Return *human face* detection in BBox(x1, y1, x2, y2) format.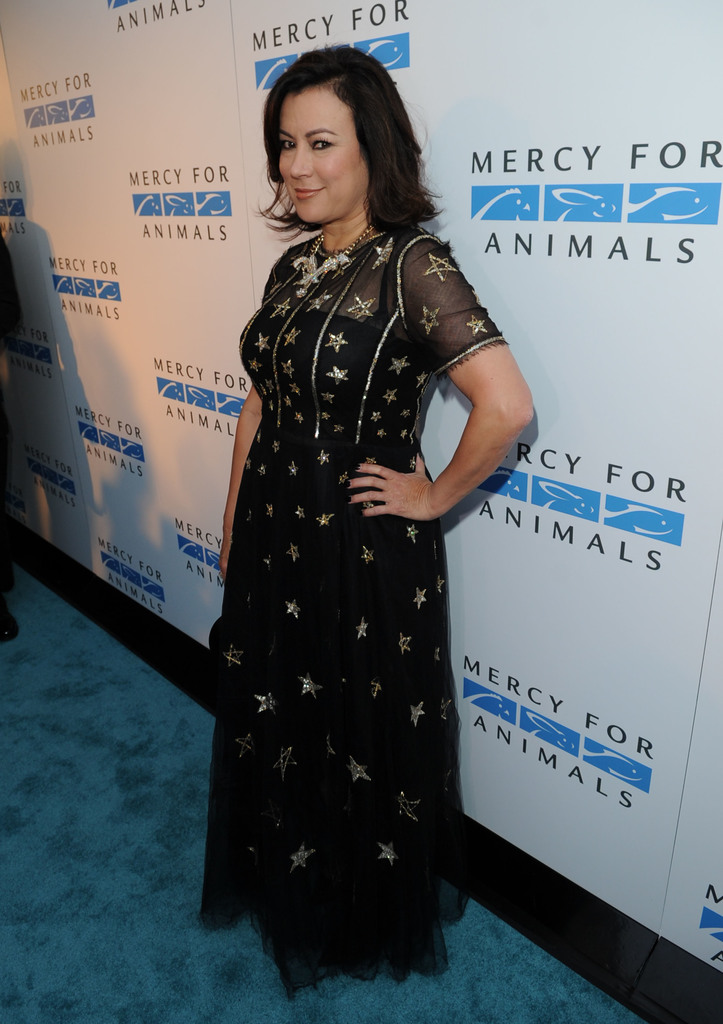
BBox(273, 95, 365, 230).
